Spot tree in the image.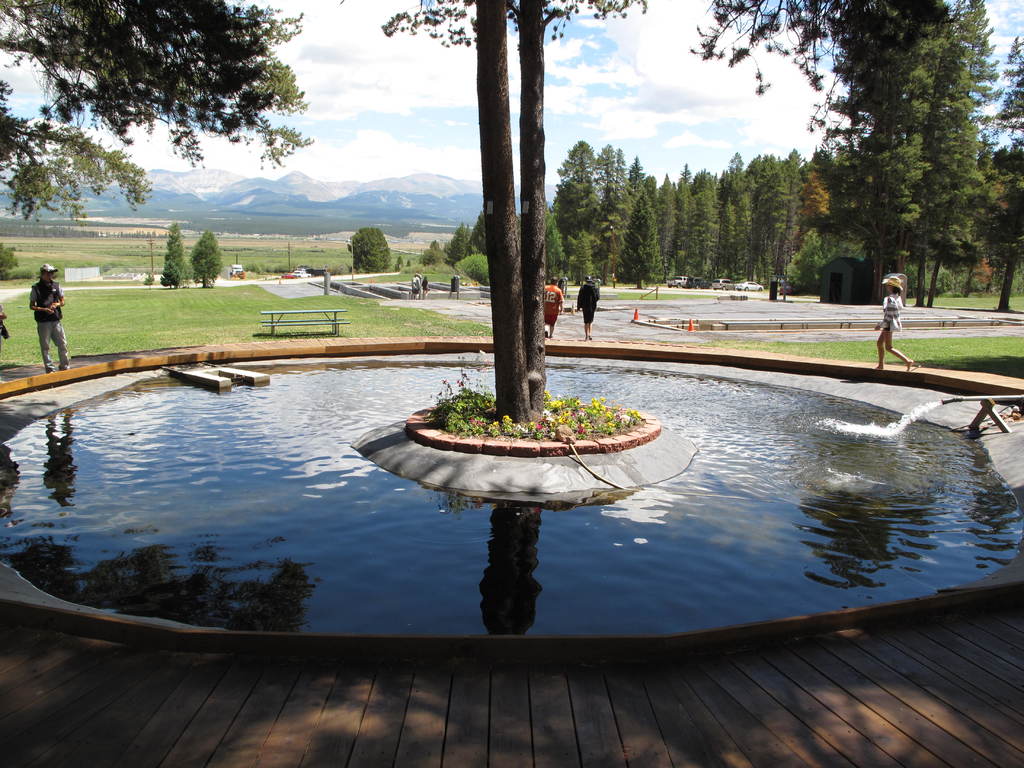
tree found at box(346, 228, 390, 273).
